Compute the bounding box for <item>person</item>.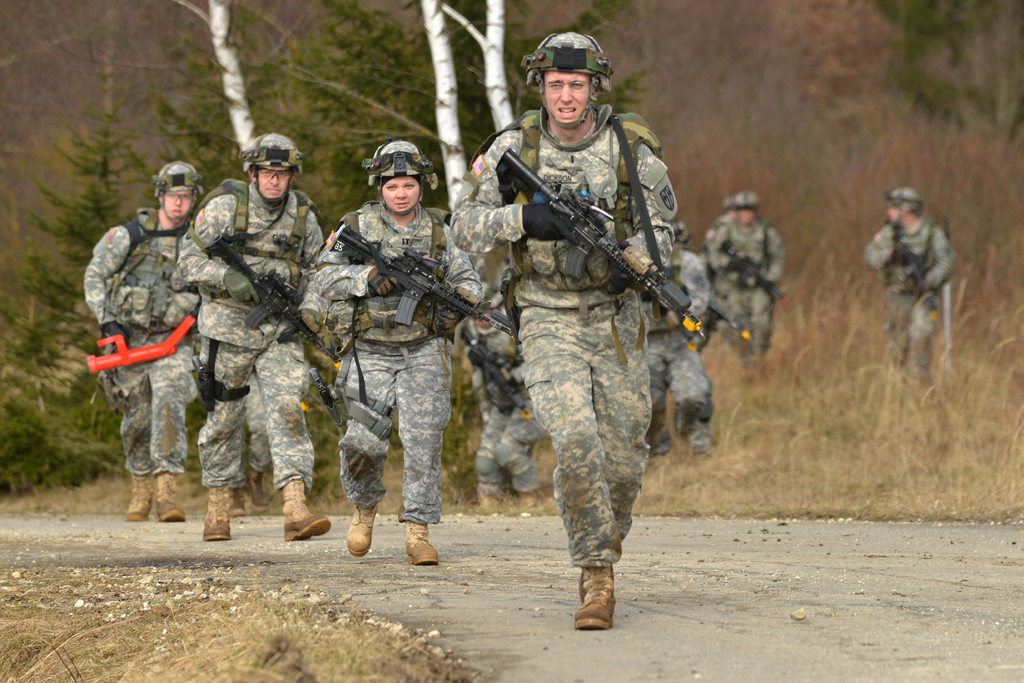
l=185, t=136, r=333, b=540.
